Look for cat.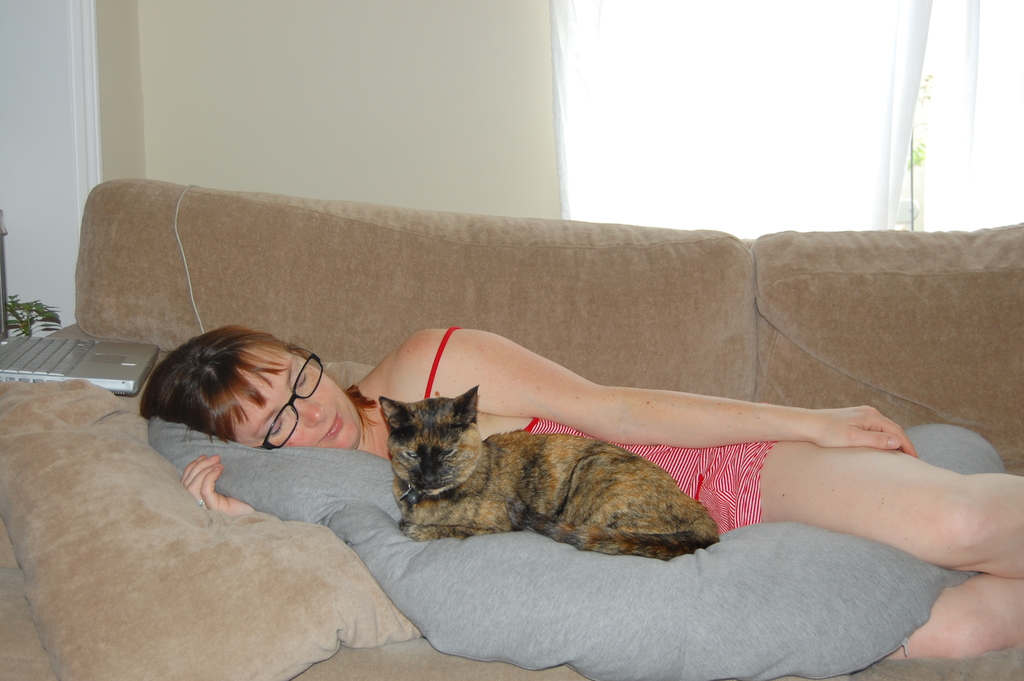
Found: BBox(375, 386, 719, 561).
